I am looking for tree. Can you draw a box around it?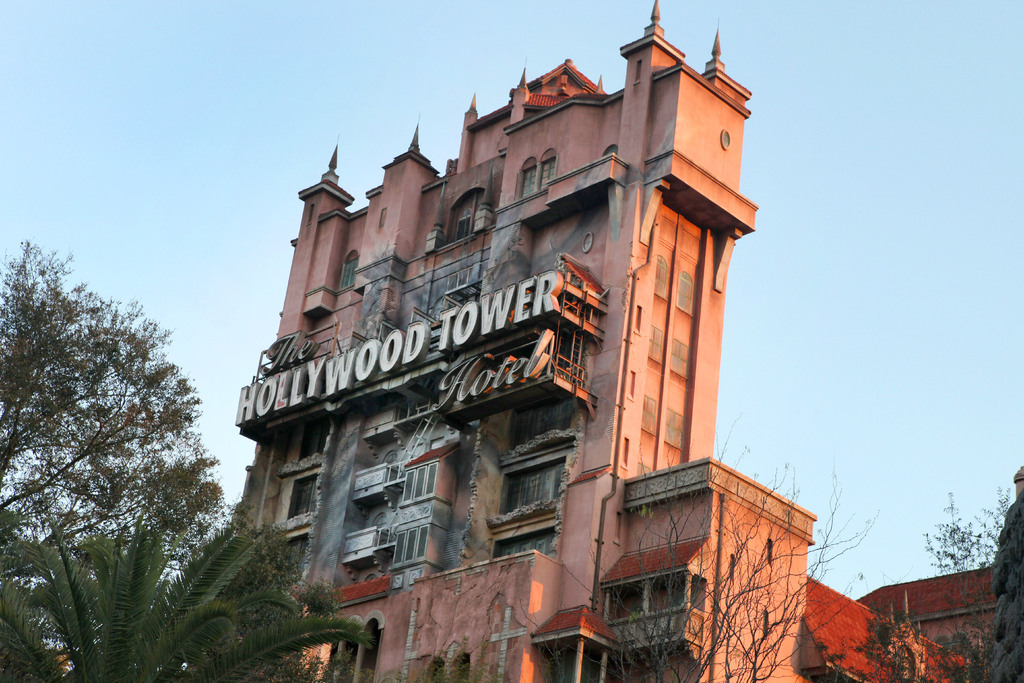
Sure, the bounding box is box(916, 482, 1012, 573).
